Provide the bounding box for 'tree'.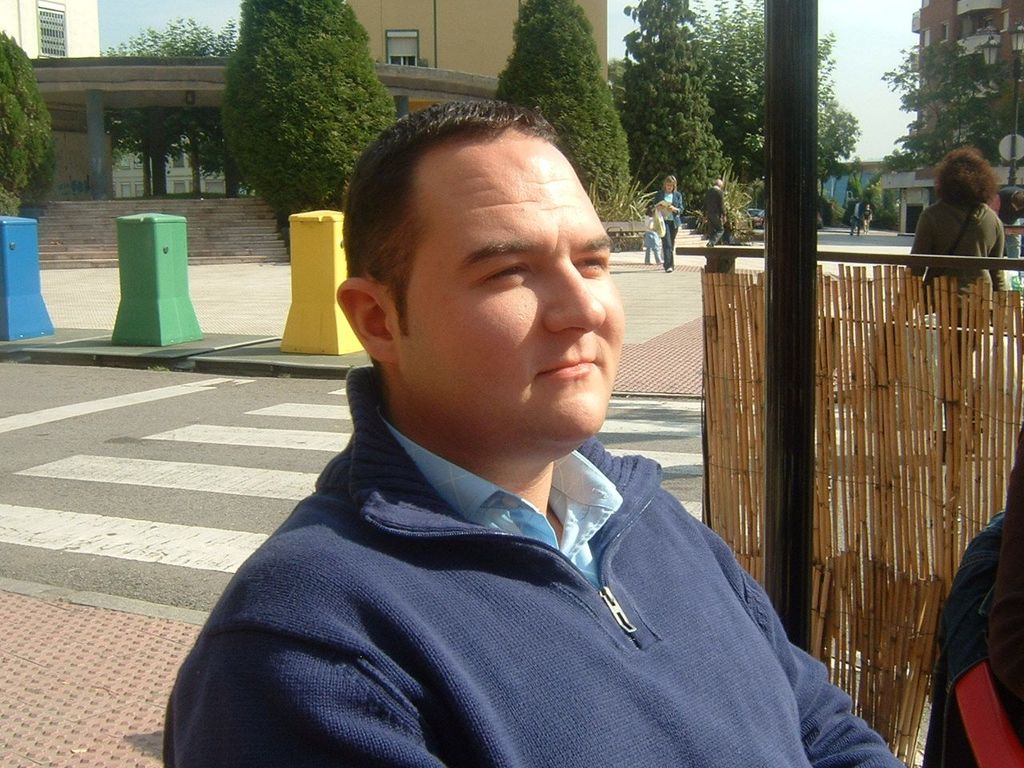
1,27,61,218.
